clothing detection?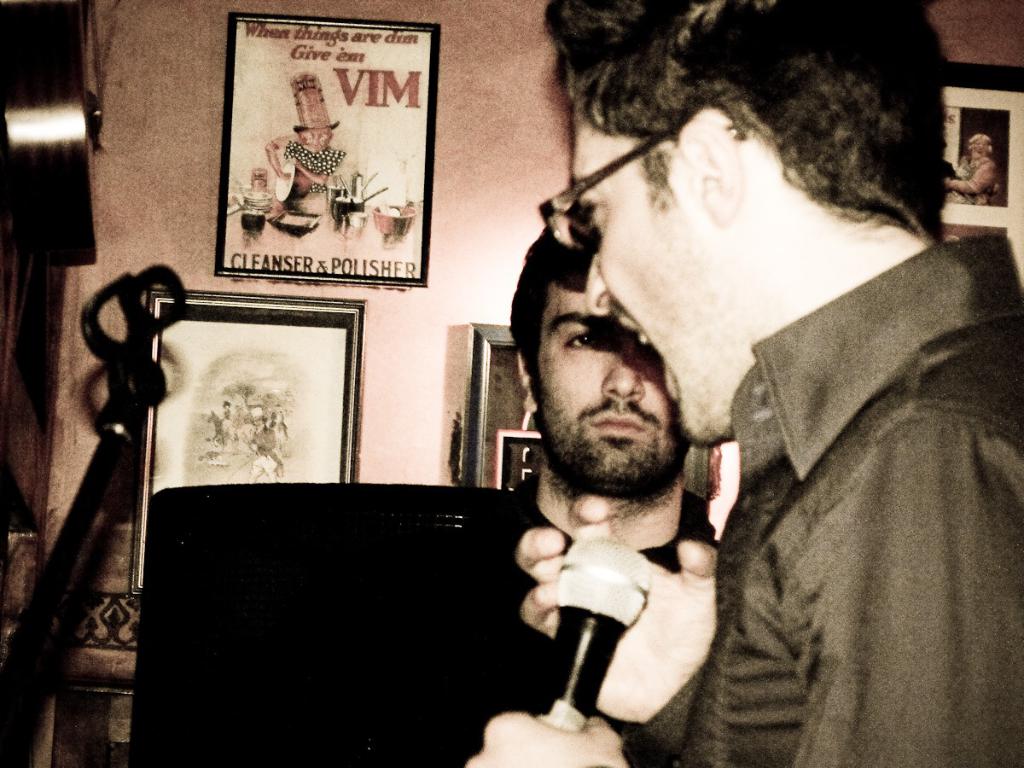
[left=328, top=469, right=861, bottom=767]
